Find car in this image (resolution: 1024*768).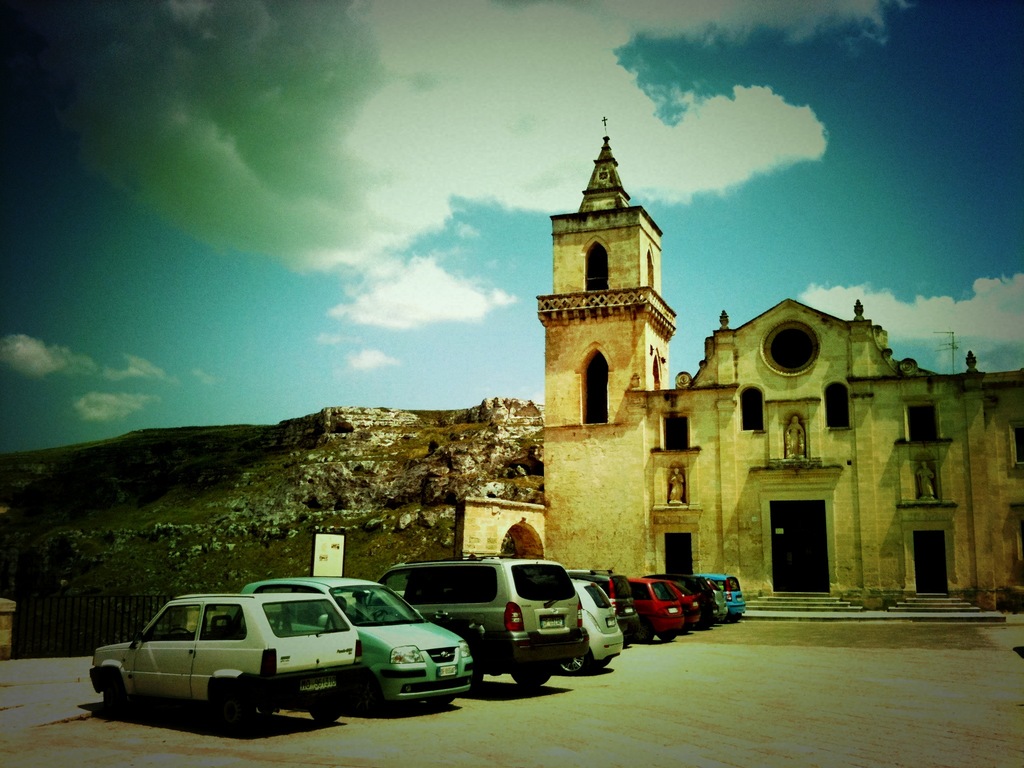
92,589,367,738.
